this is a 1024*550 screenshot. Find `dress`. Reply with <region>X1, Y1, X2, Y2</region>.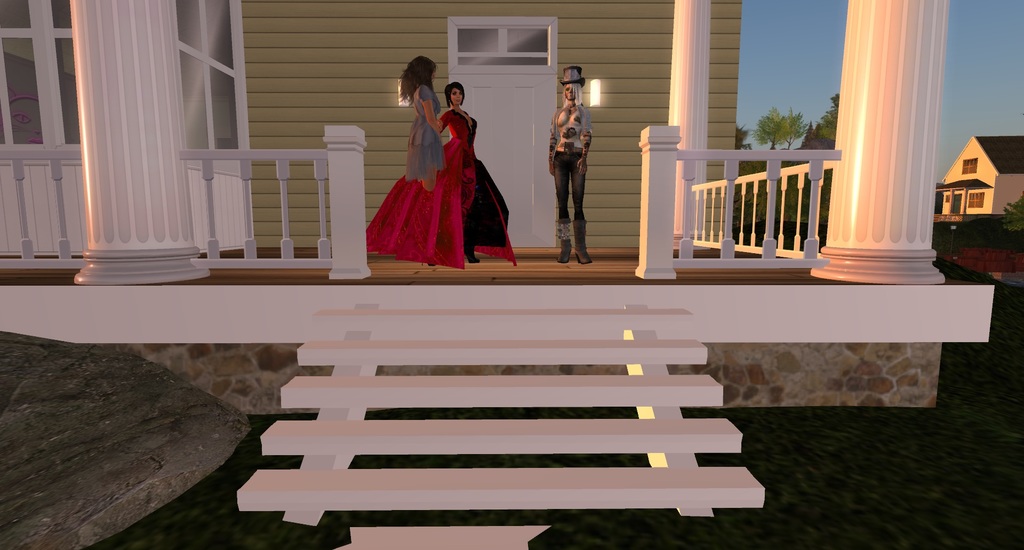
<region>404, 86, 442, 180</region>.
